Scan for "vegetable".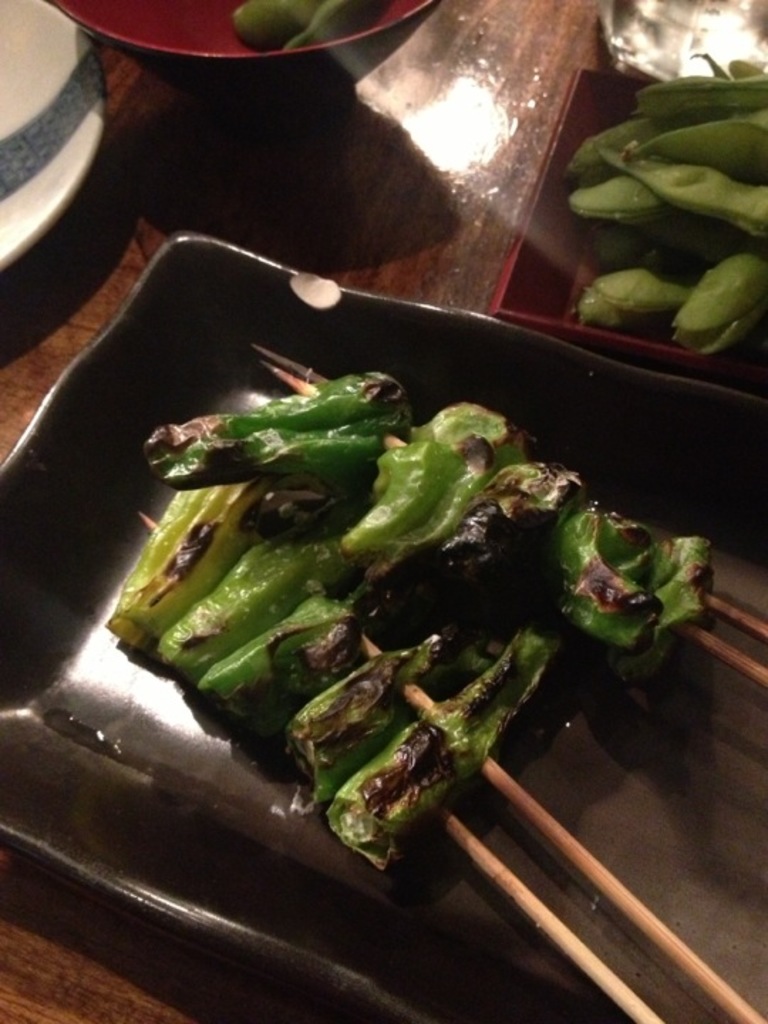
Scan result: (left=230, top=0, right=370, bottom=51).
